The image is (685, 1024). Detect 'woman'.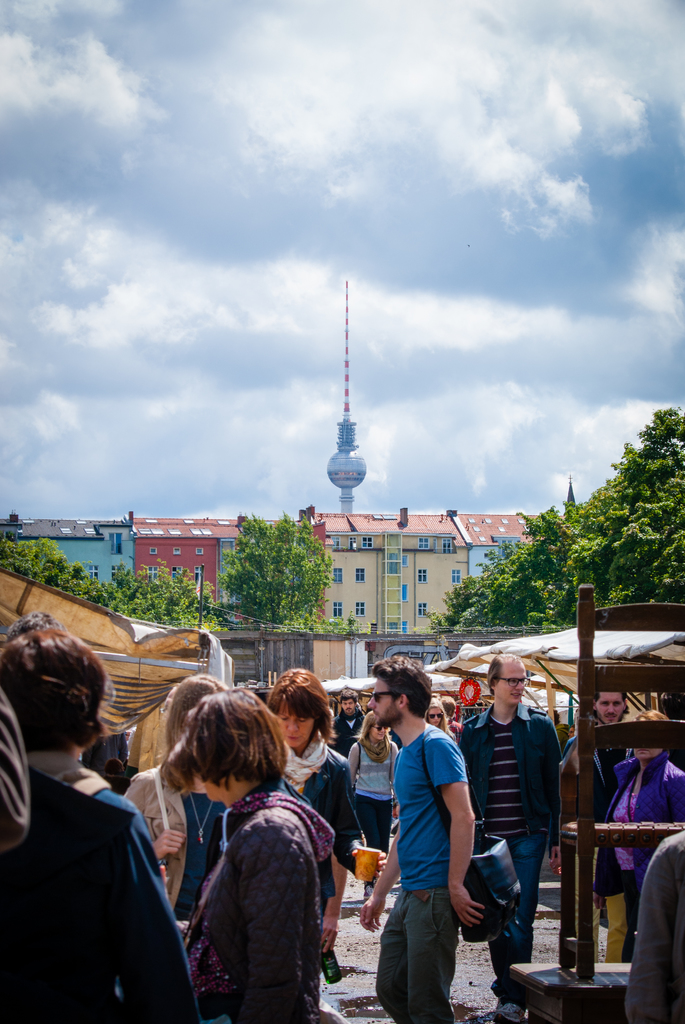
Detection: 118 674 232 947.
